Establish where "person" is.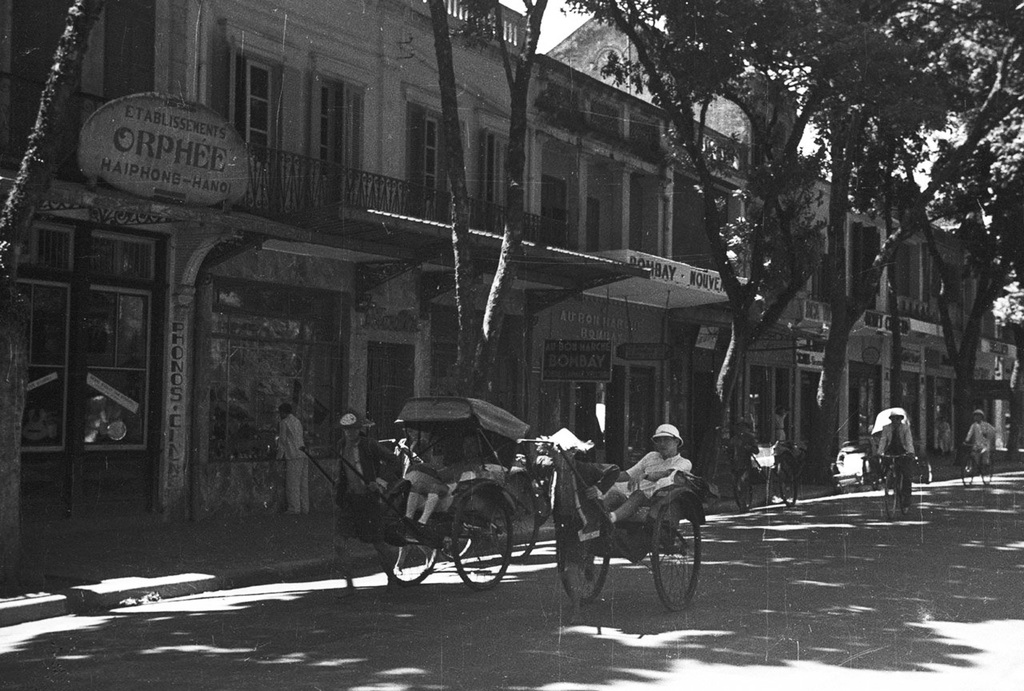
Established at {"x1": 274, "y1": 403, "x2": 307, "y2": 514}.
